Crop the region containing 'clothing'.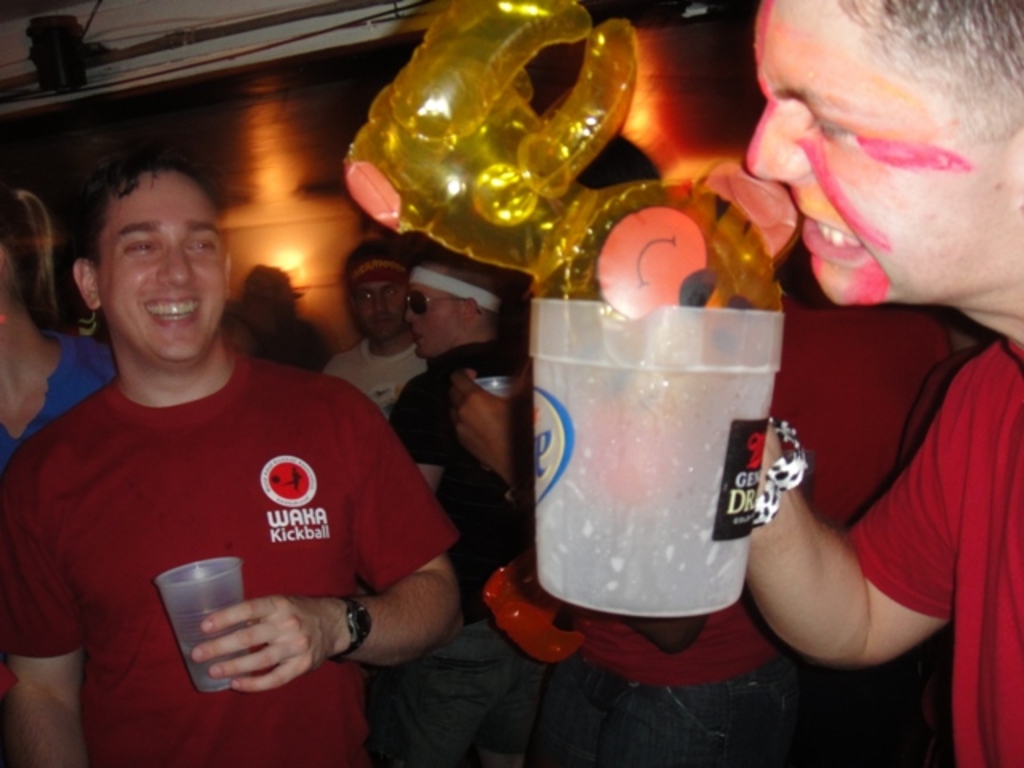
Crop region: left=394, top=344, right=539, bottom=766.
